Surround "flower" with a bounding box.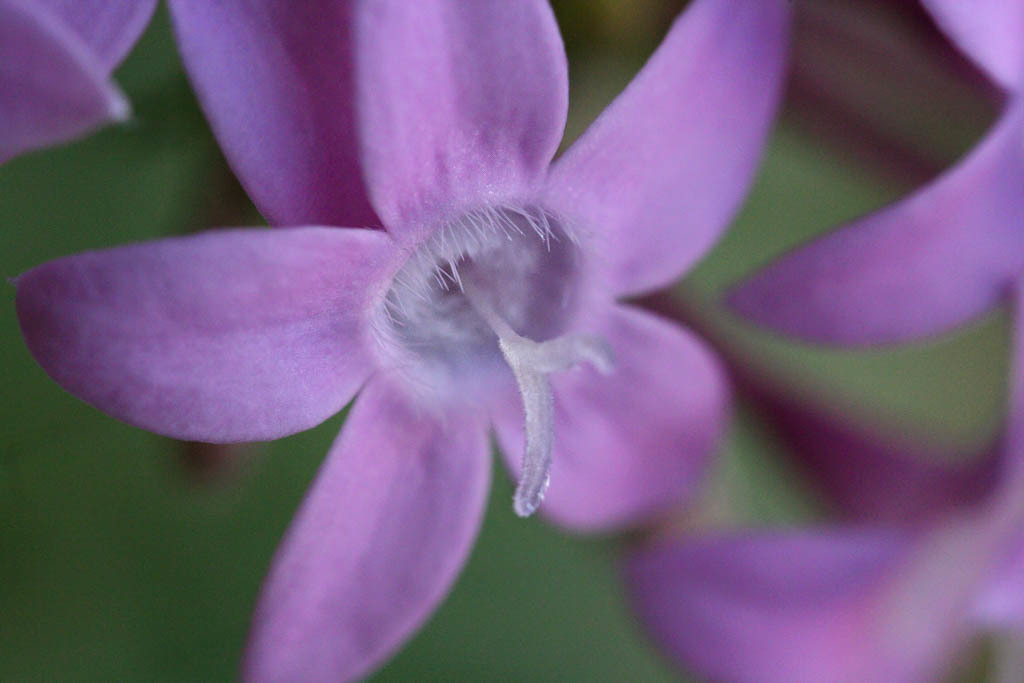
bbox=(12, 0, 882, 649).
